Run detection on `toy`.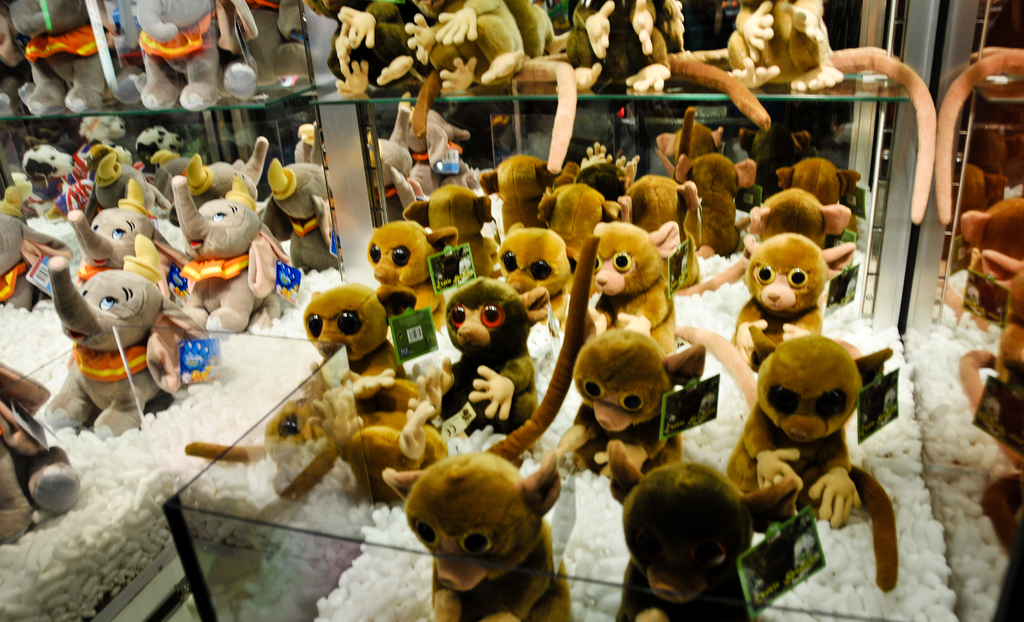
Result: 669,152,758,247.
